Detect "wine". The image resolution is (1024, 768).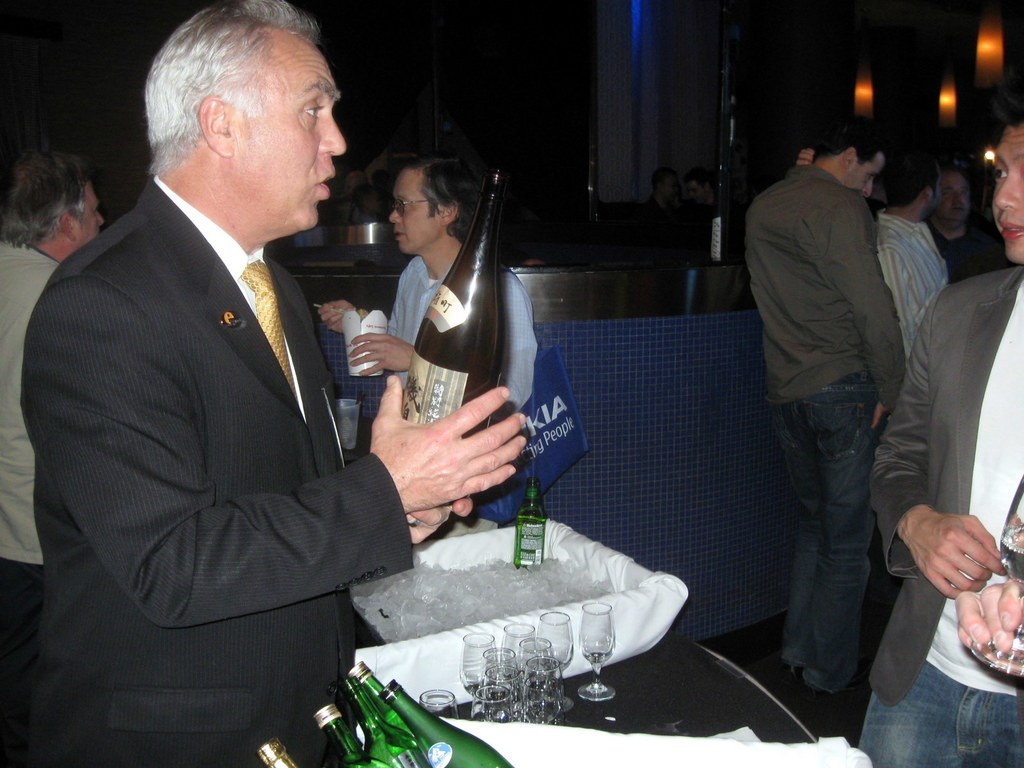
(710, 159, 739, 266).
